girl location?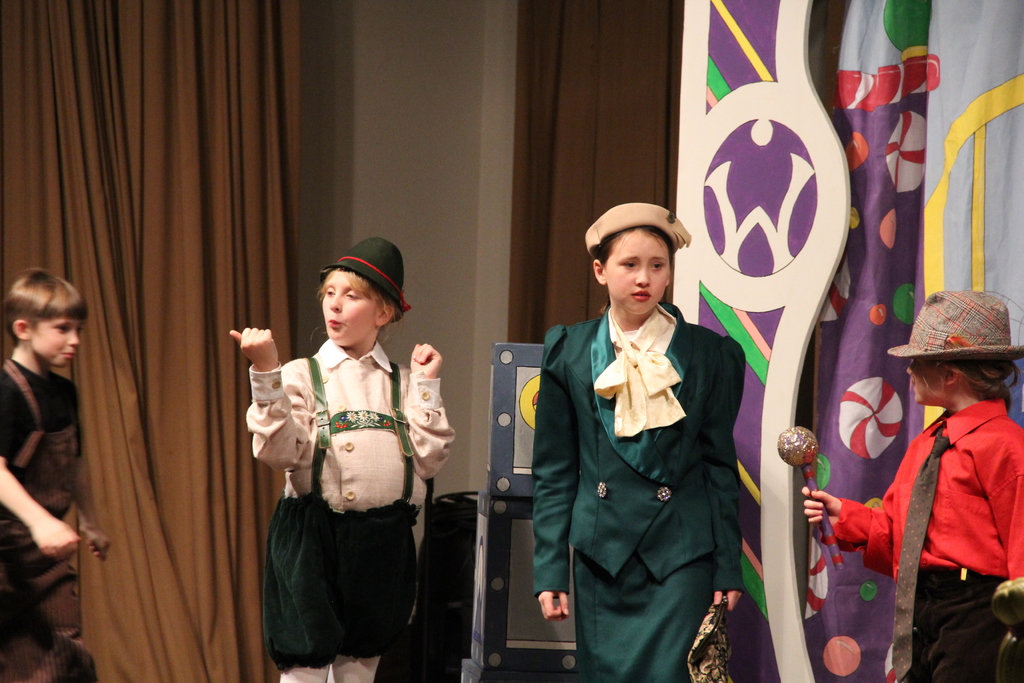
x1=533, y1=204, x2=745, y2=682
